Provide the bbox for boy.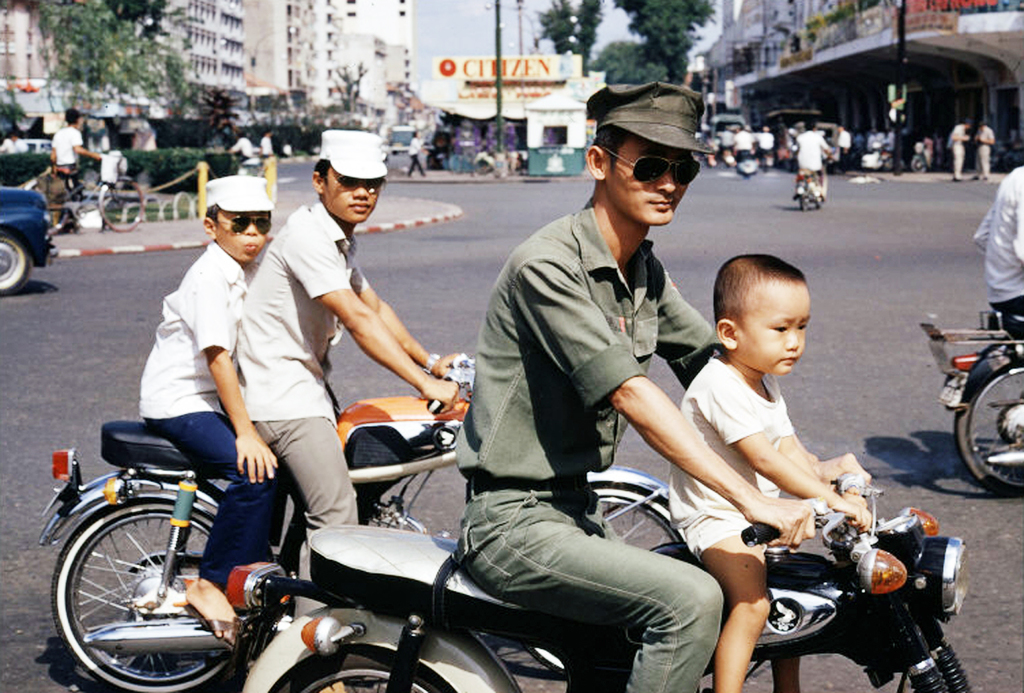
{"left": 134, "top": 176, "right": 283, "bottom": 647}.
